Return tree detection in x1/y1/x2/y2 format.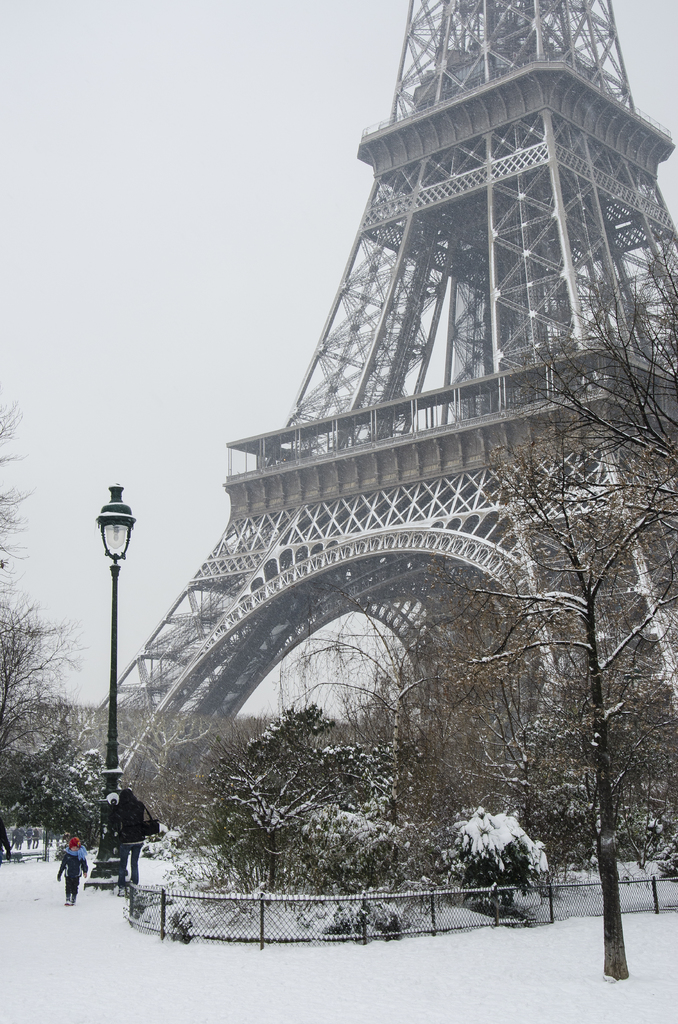
440/392/677/984.
